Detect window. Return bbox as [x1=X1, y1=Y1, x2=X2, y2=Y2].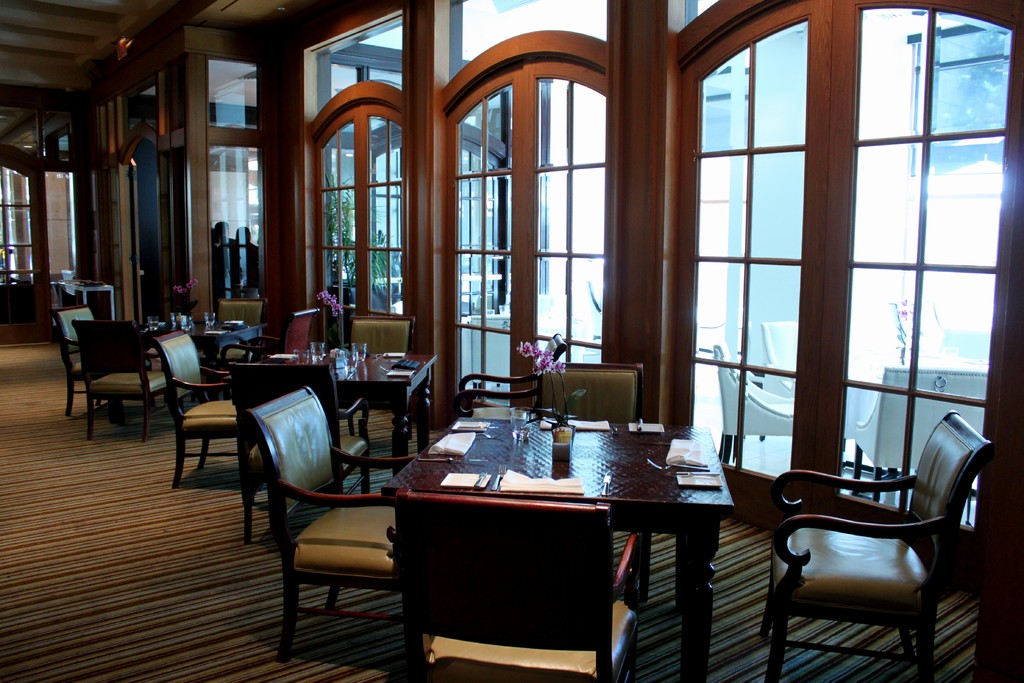
[x1=303, y1=6, x2=429, y2=351].
